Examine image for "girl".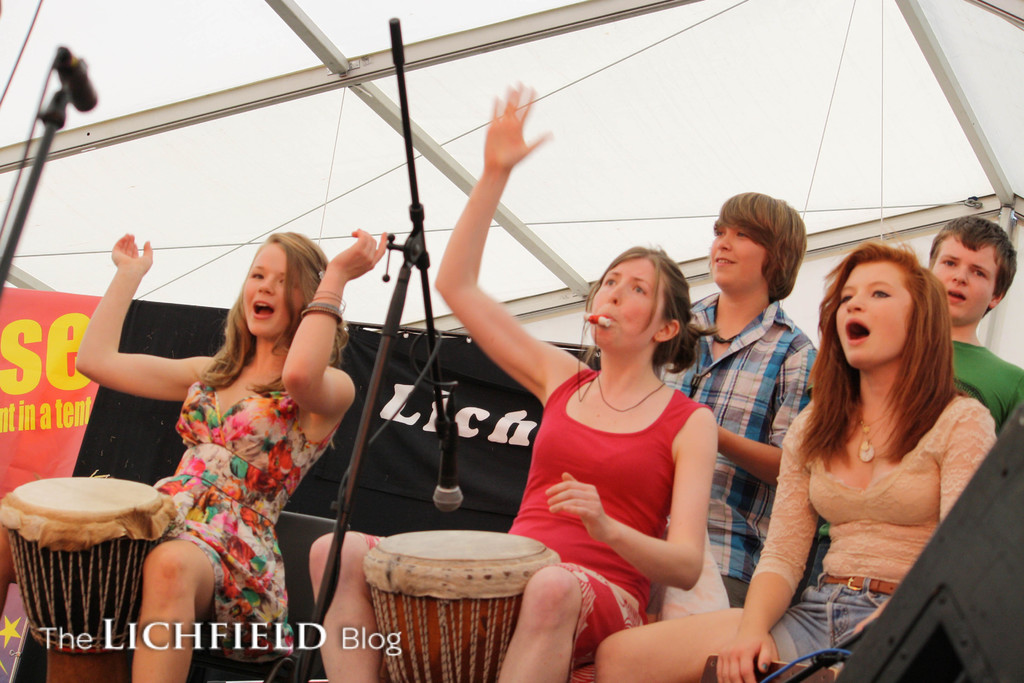
Examination result: region(66, 229, 393, 682).
